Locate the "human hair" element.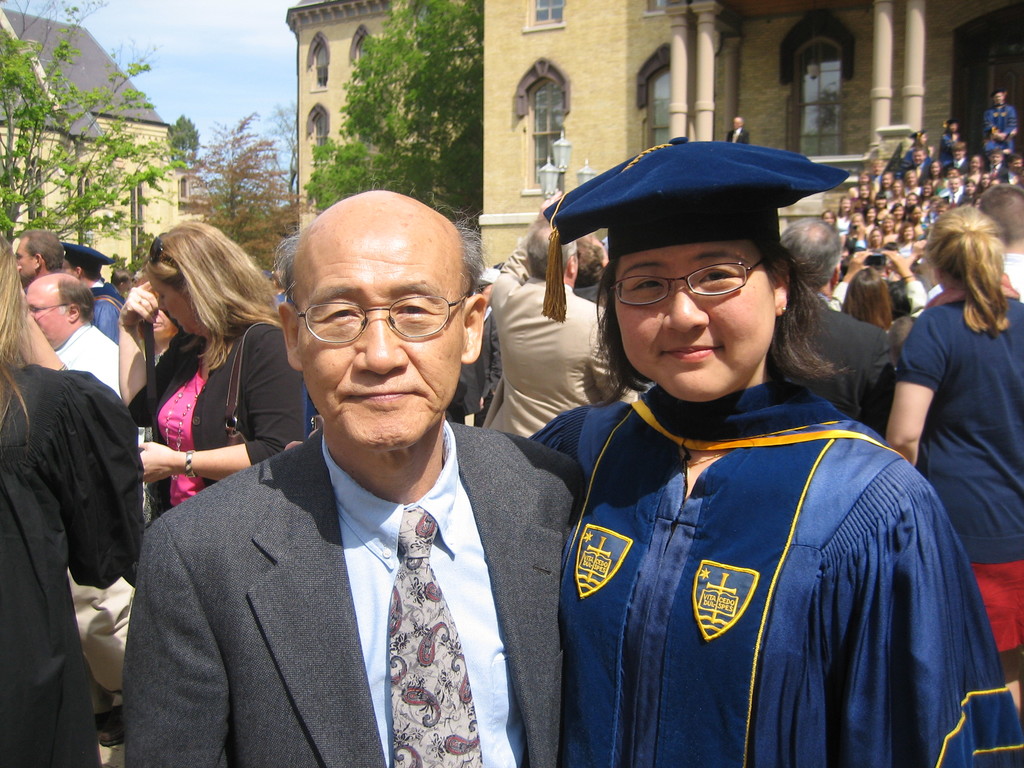
Element bbox: select_region(993, 90, 1006, 102).
